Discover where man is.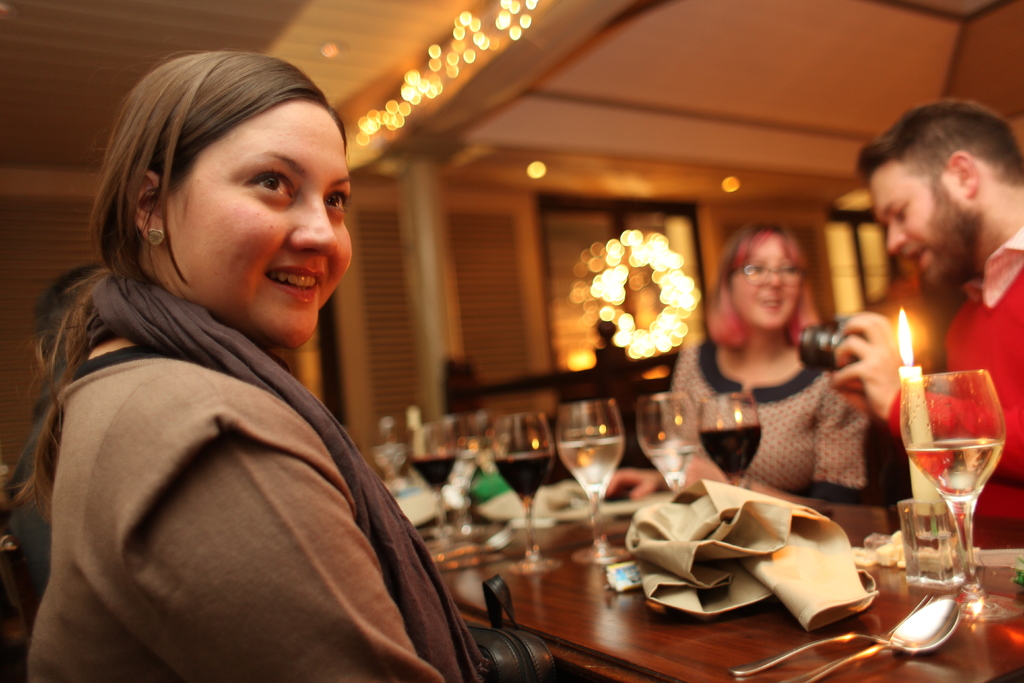
Discovered at 829:97:1023:518.
